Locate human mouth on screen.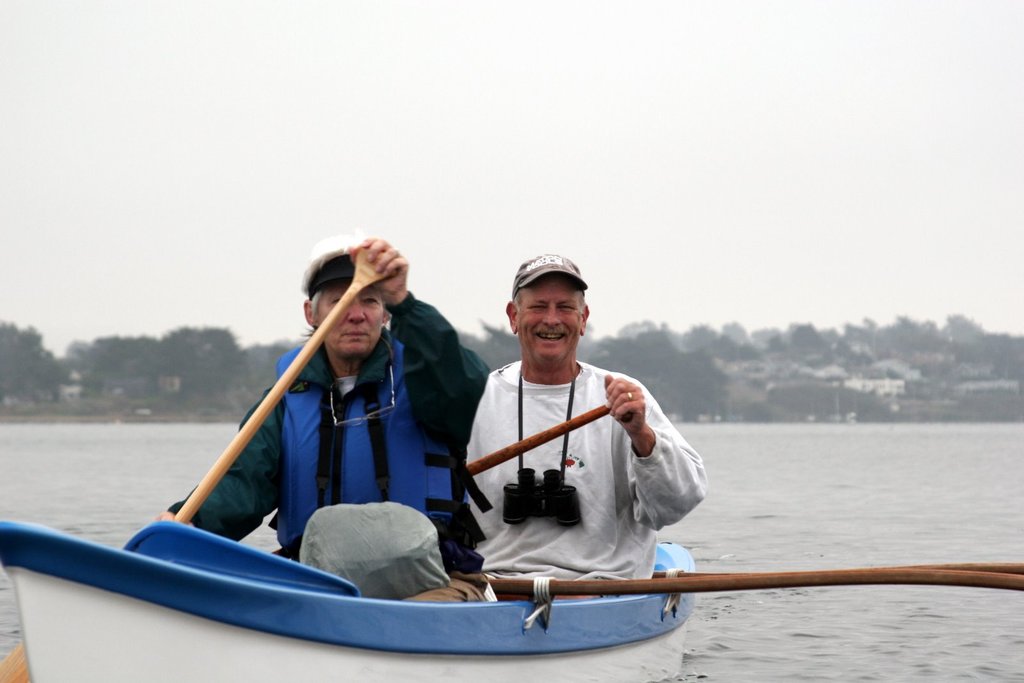
On screen at [535, 333, 567, 343].
